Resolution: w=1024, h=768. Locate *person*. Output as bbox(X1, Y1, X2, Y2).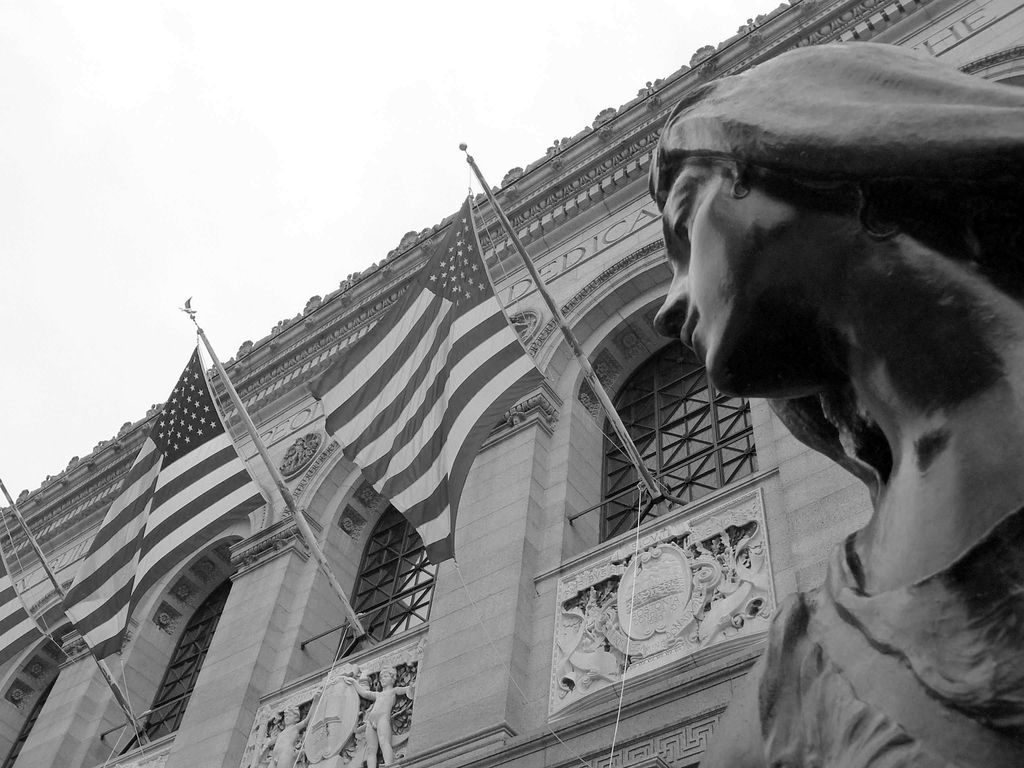
bbox(644, 42, 1023, 767).
